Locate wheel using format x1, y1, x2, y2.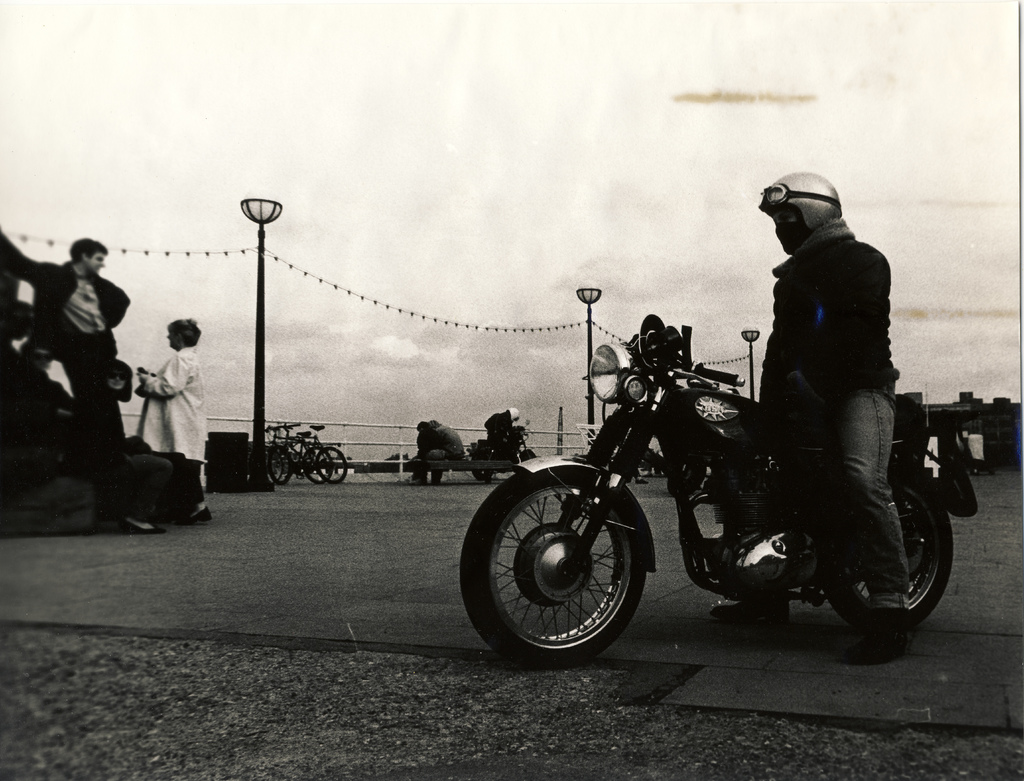
823, 472, 952, 621.
